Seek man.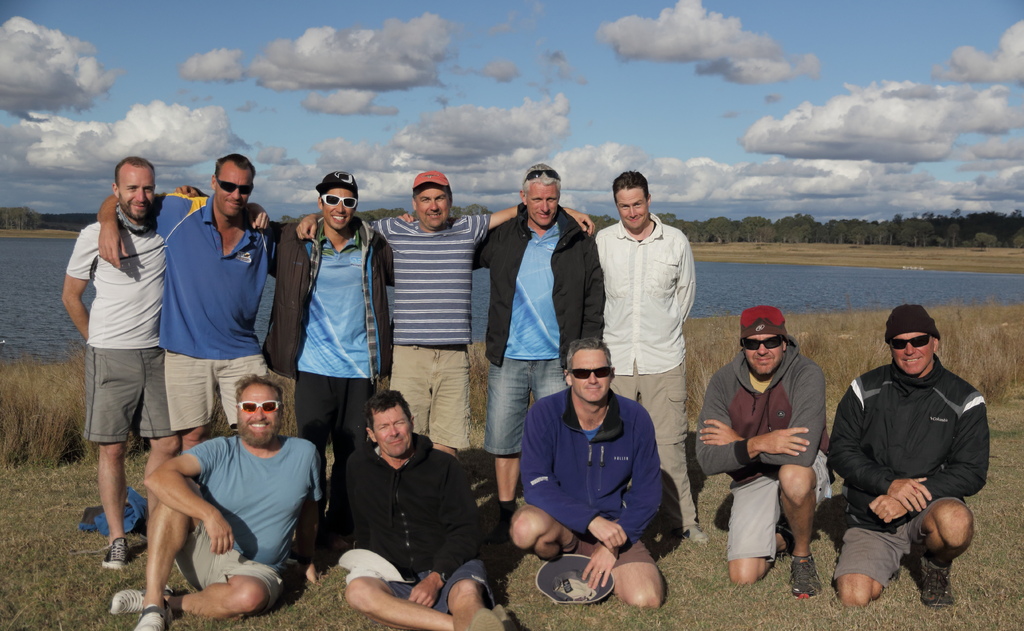
278, 373, 509, 630.
